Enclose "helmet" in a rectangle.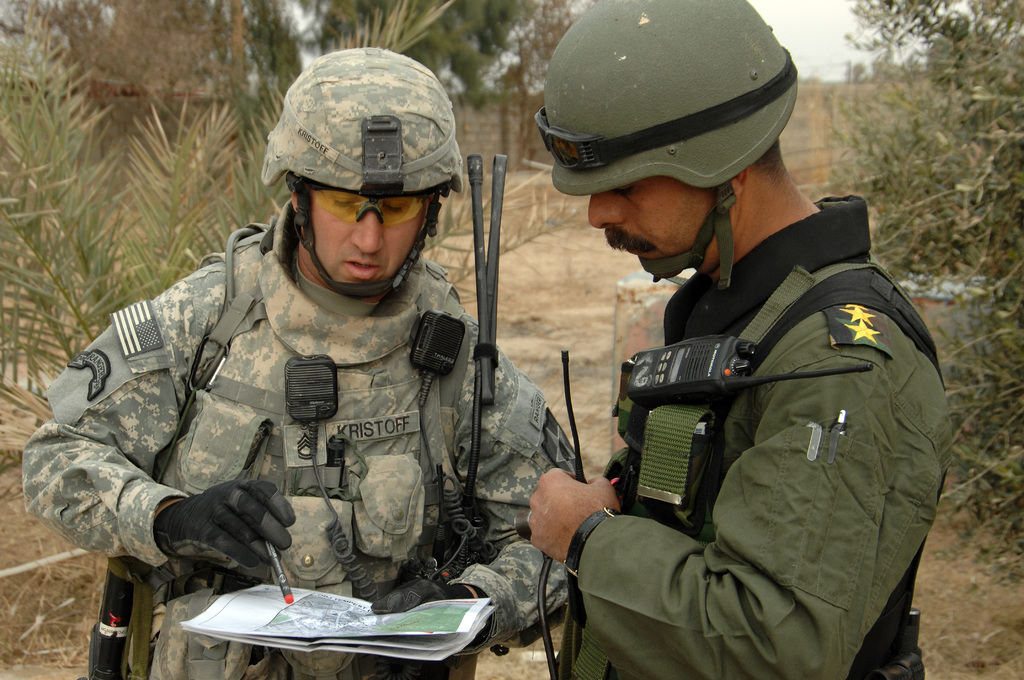
left=268, top=62, right=461, bottom=295.
